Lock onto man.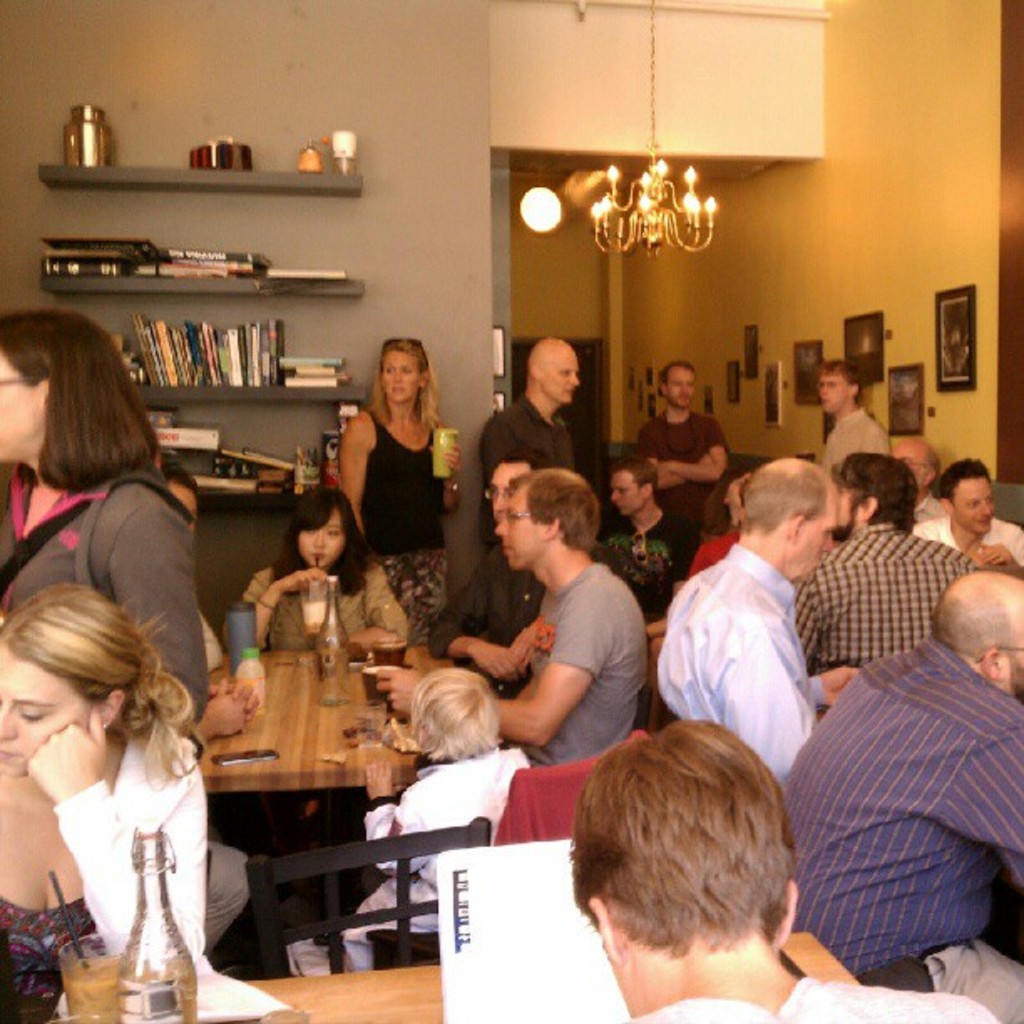
Locked: rect(479, 340, 587, 559).
